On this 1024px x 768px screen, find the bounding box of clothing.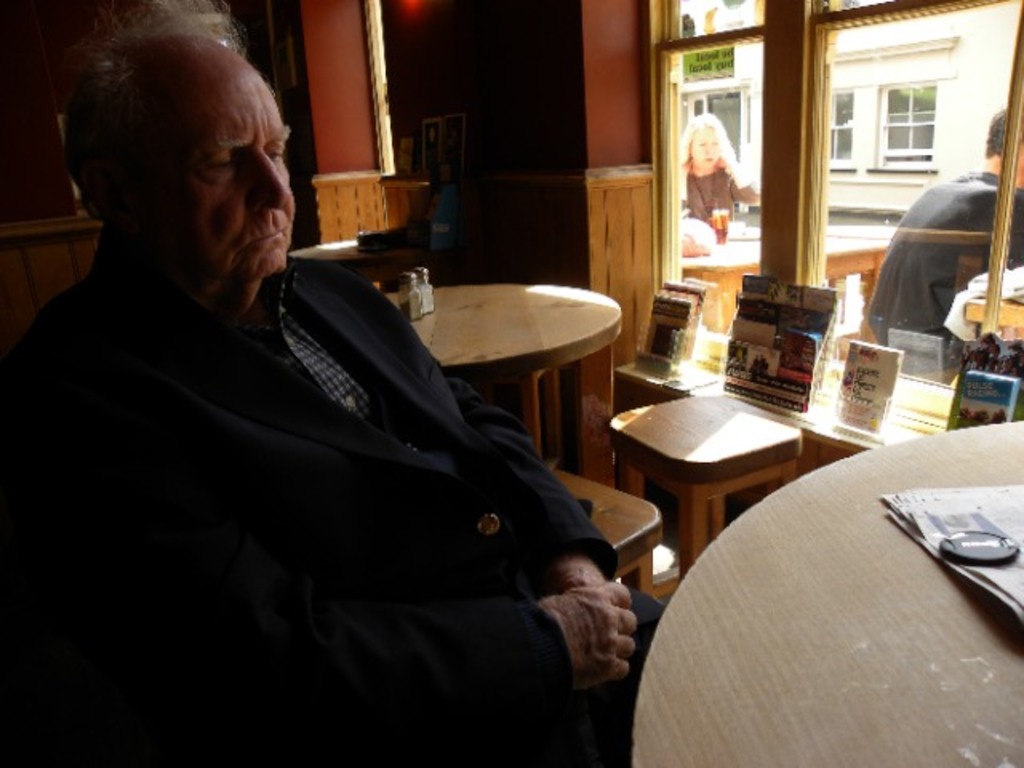
Bounding box: rect(45, 213, 650, 742).
